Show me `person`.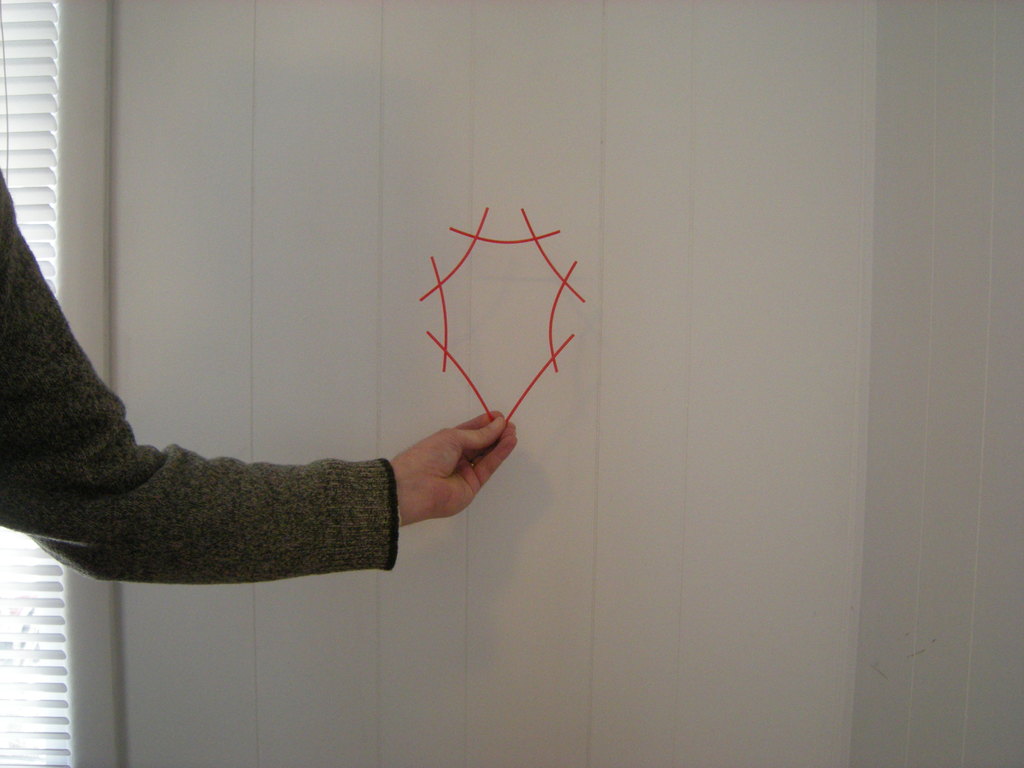
`person` is here: locate(0, 169, 523, 584).
